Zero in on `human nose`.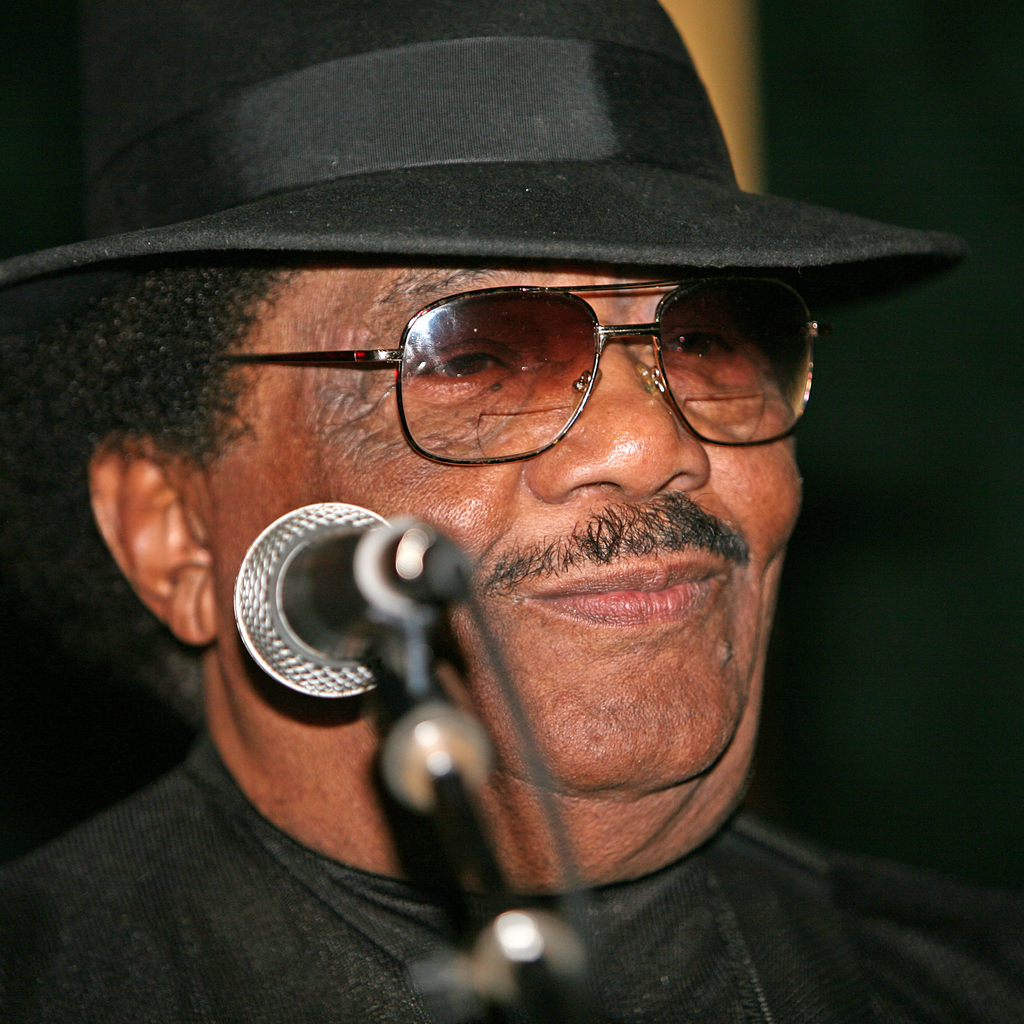
Zeroed in: 529, 334, 709, 504.
